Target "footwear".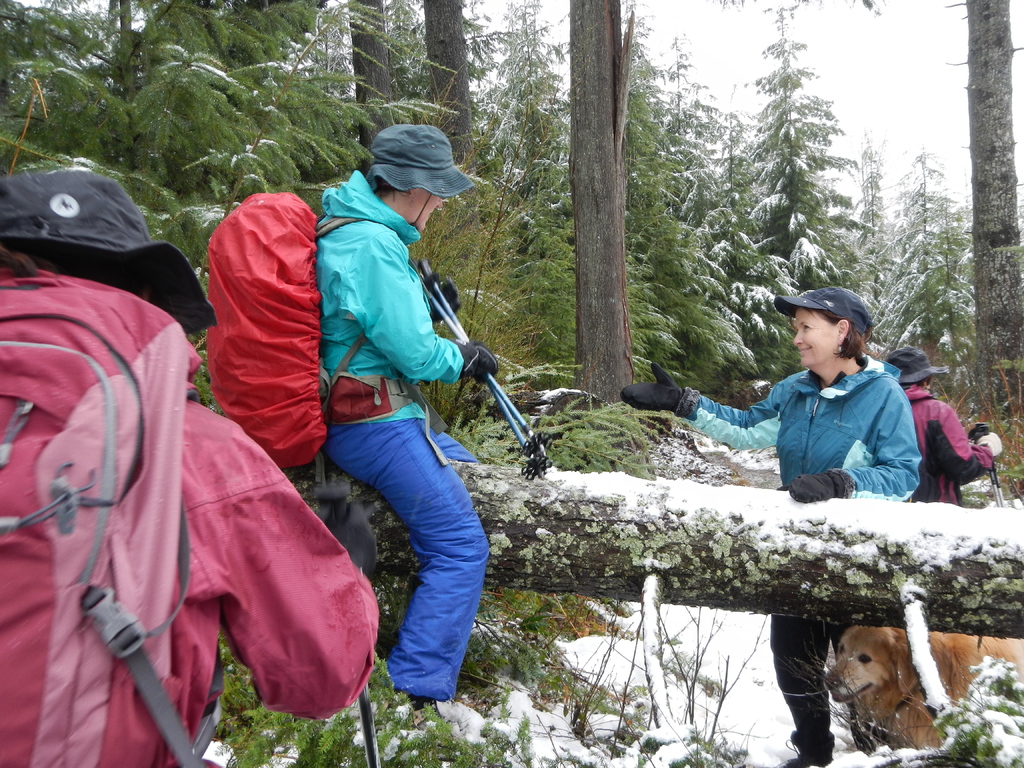
Target region: BBox(775, 728, 838, 765).
